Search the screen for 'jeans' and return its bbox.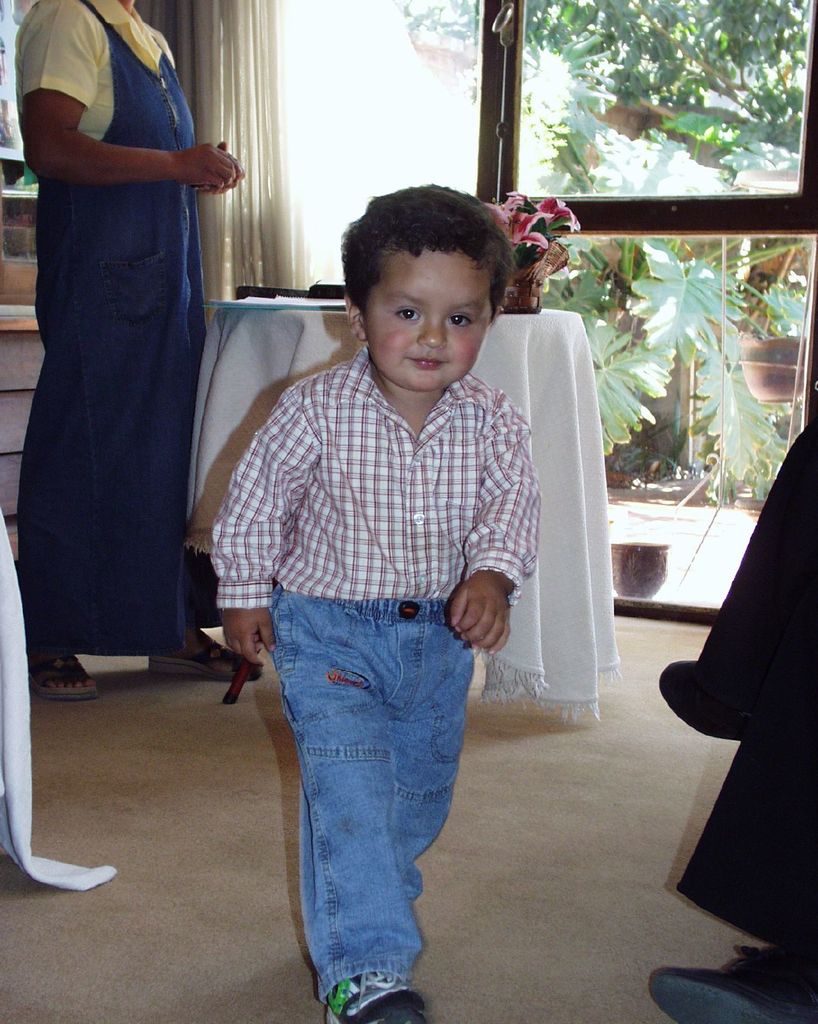
Found: [x1=259, y1=569, x2=502, y2=1002].
